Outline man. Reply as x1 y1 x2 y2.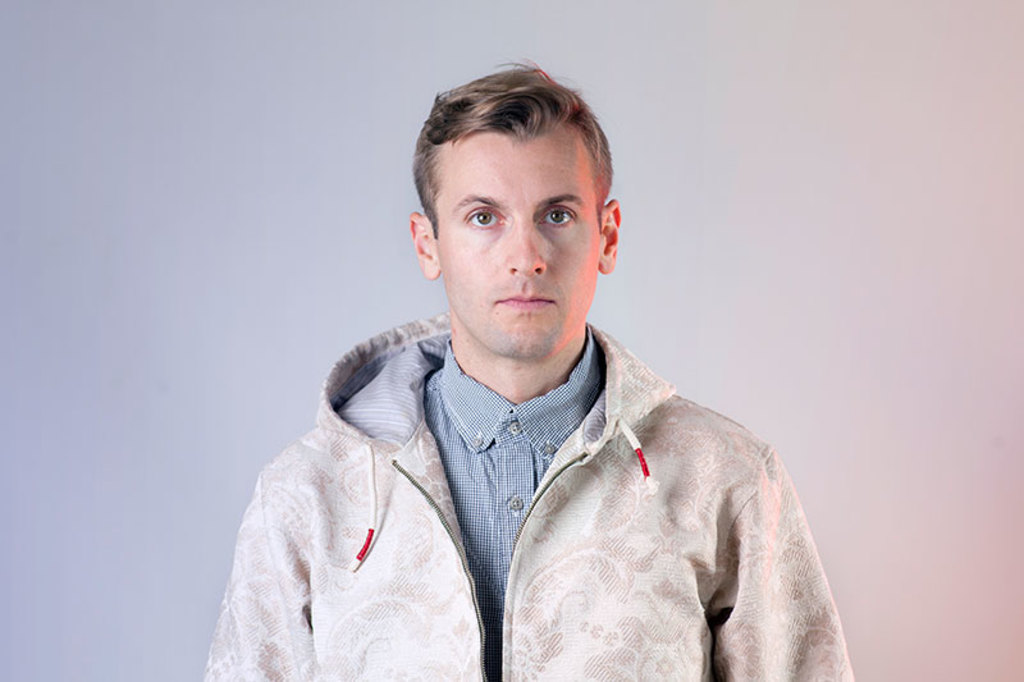
207 61 858 662.
